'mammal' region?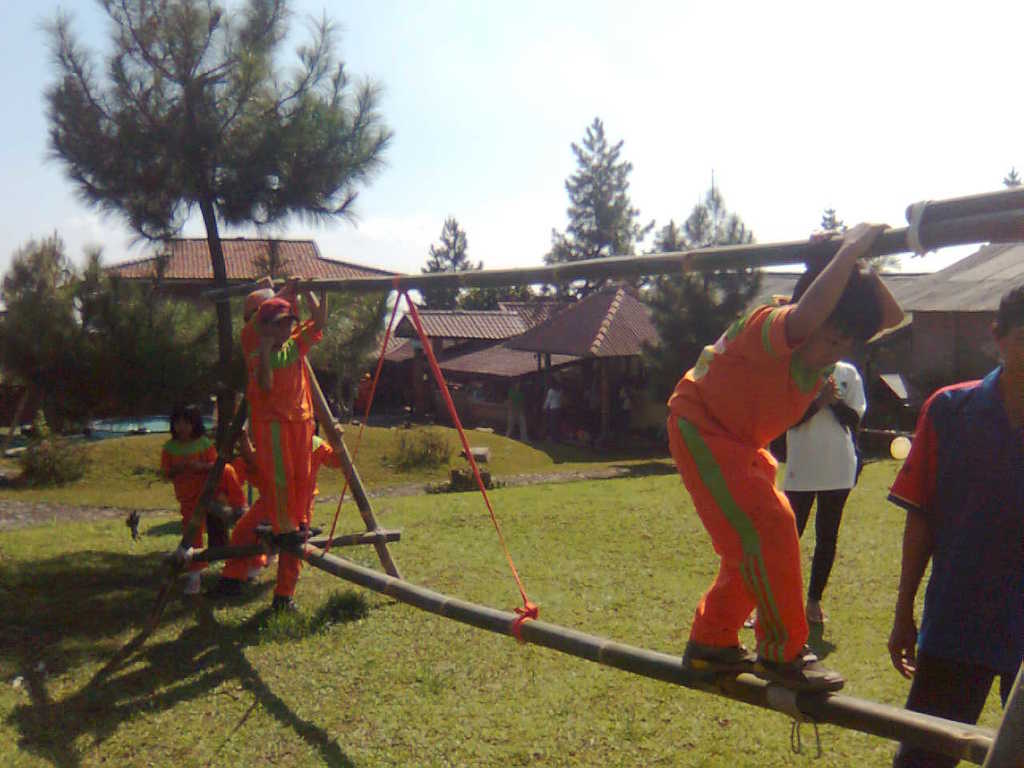
[162,406,222,554]
